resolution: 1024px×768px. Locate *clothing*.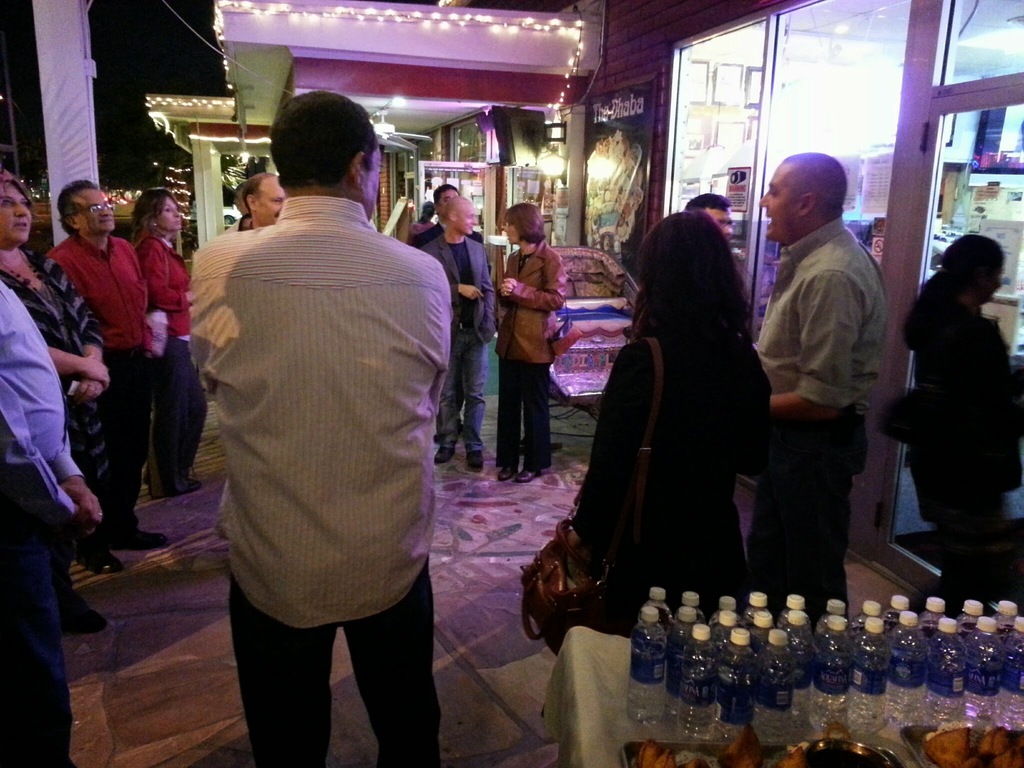
bbox=(421, 230, 497, 342).
